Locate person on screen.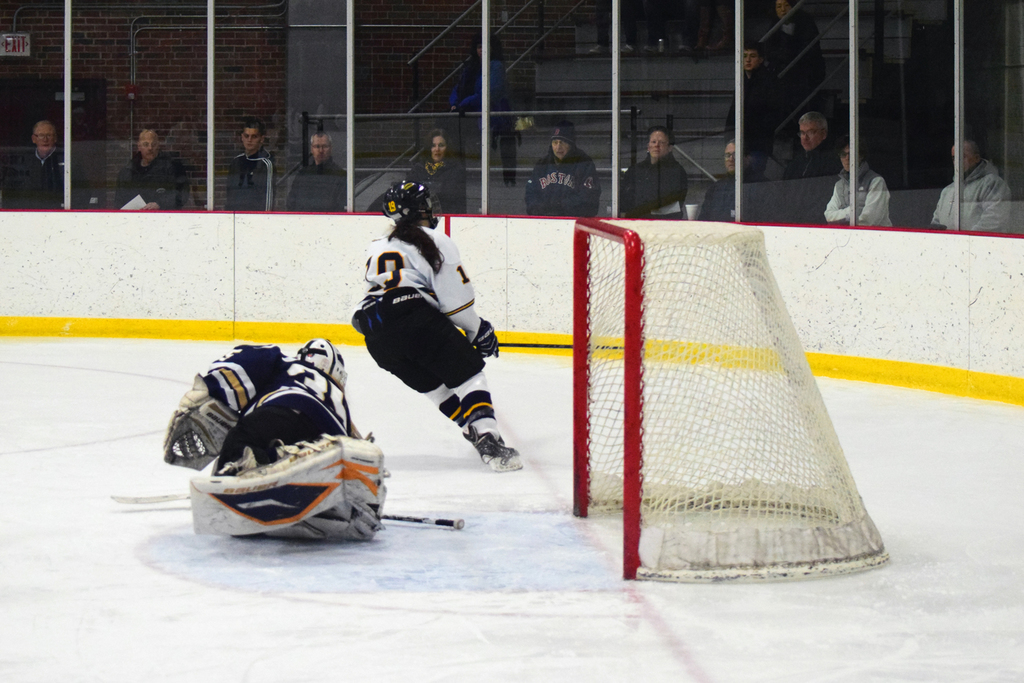
On screen at <bbox>20, 119, 78, 211</bbox>.
